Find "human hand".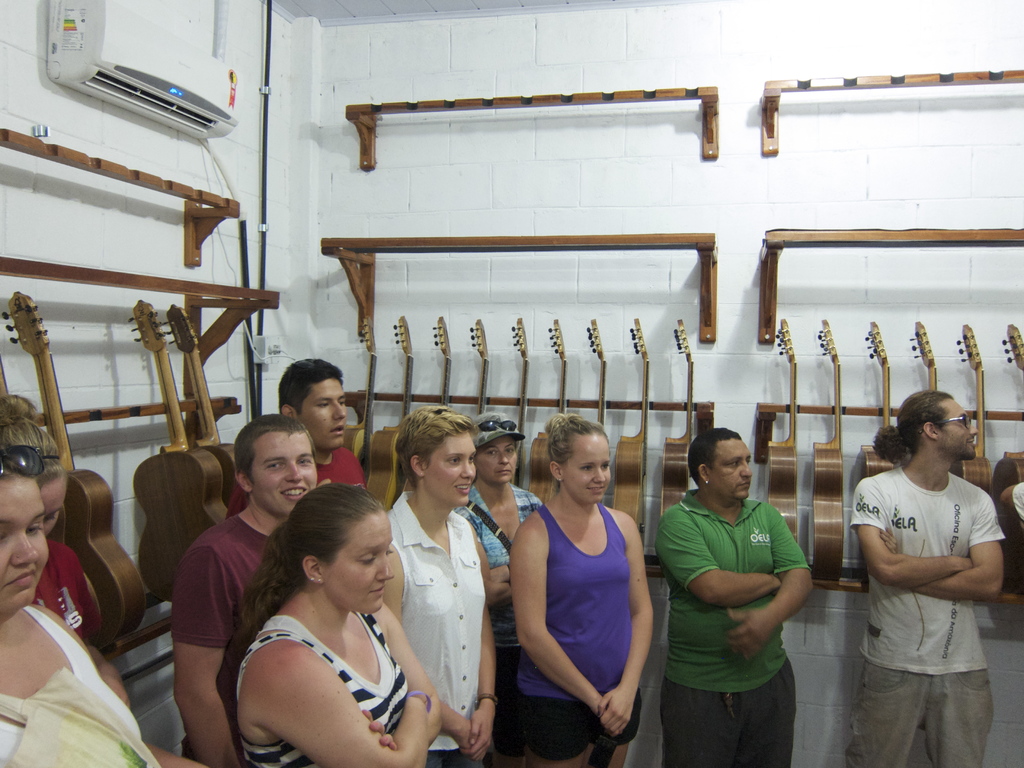
rect(359, 704, 400, 751).
